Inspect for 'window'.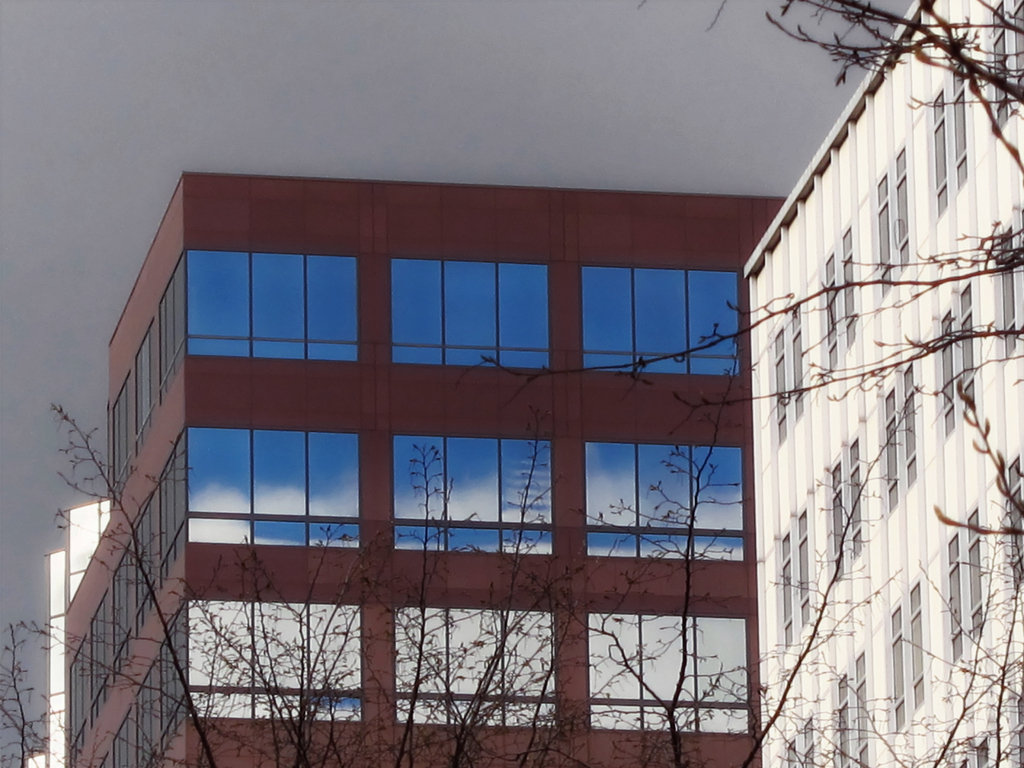
Inspection: 827,429,864,585.
